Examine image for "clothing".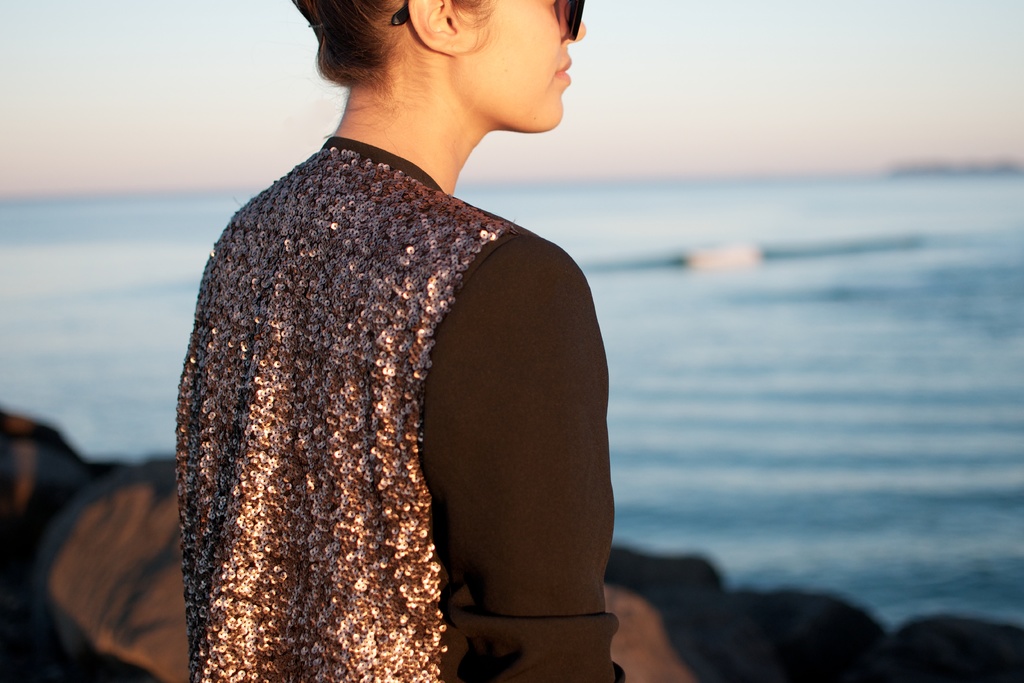
Examination result: bbox(109, 108, 654, 682).
